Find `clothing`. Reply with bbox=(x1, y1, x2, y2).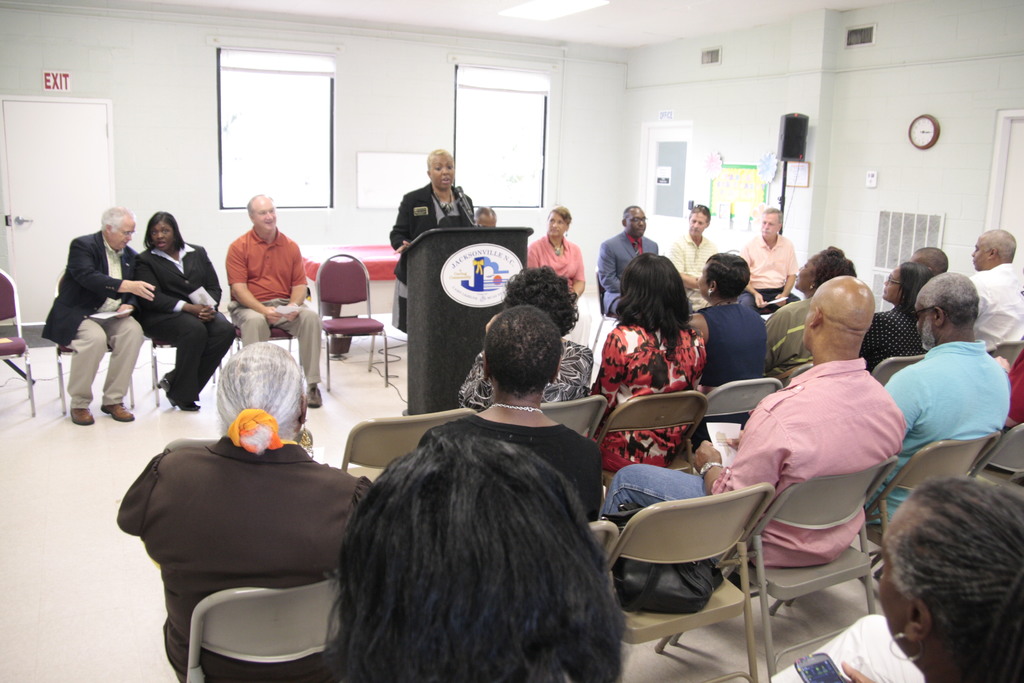
bbox=(889, 322, 1012, 496).
